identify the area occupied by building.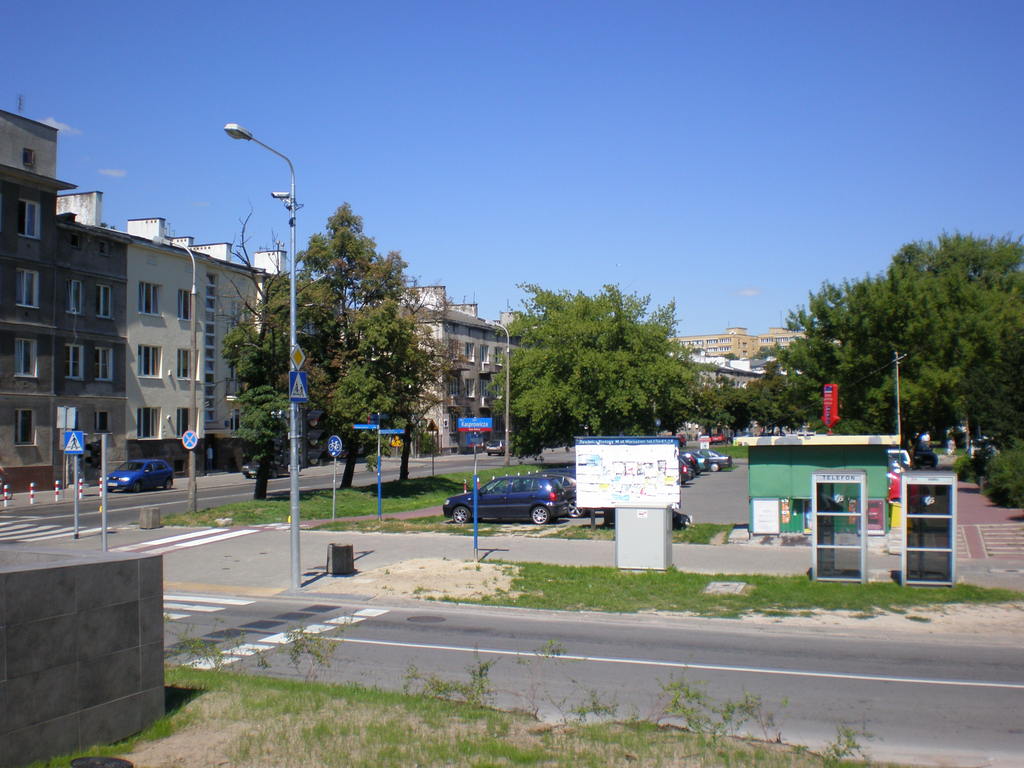
Area: (x1=675, y1=323, x2=809, y2=369).
